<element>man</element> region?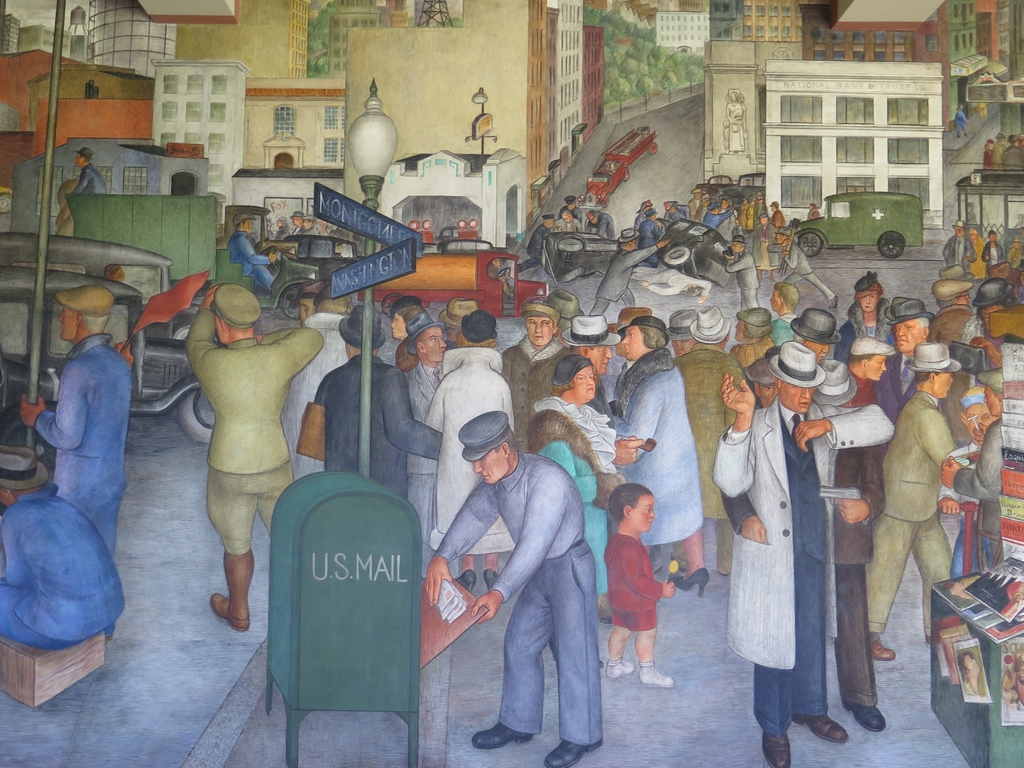
locate(630, 199, 650, 229)
